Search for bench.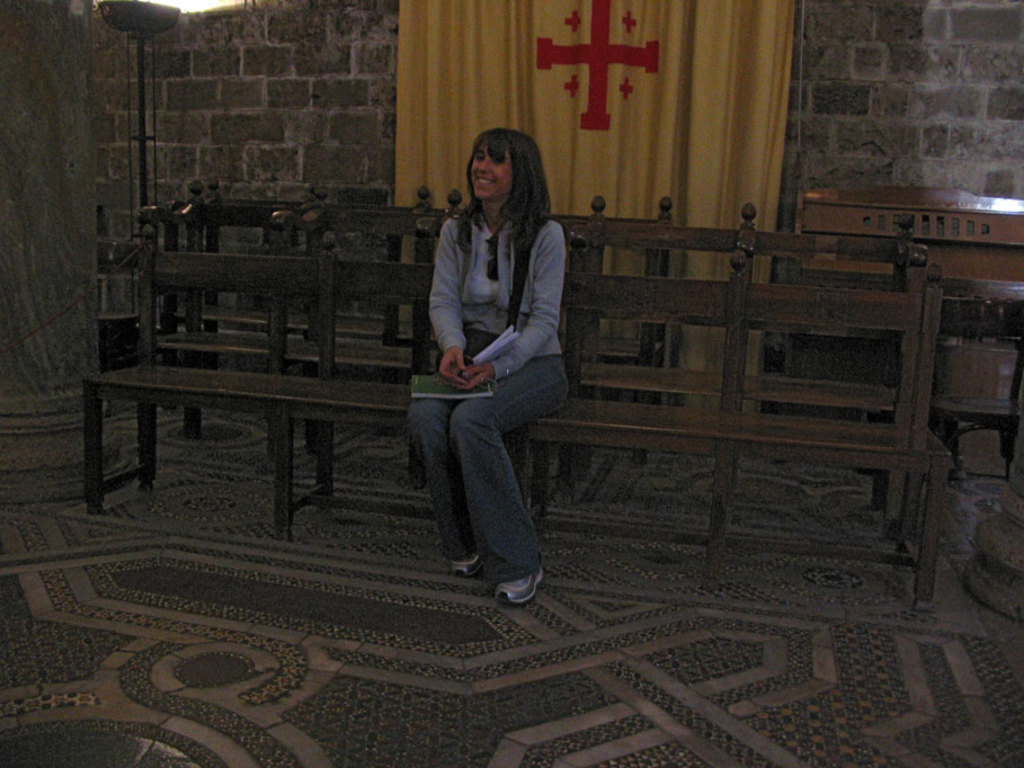
Found at BBox(84, 206, 943, 605).
